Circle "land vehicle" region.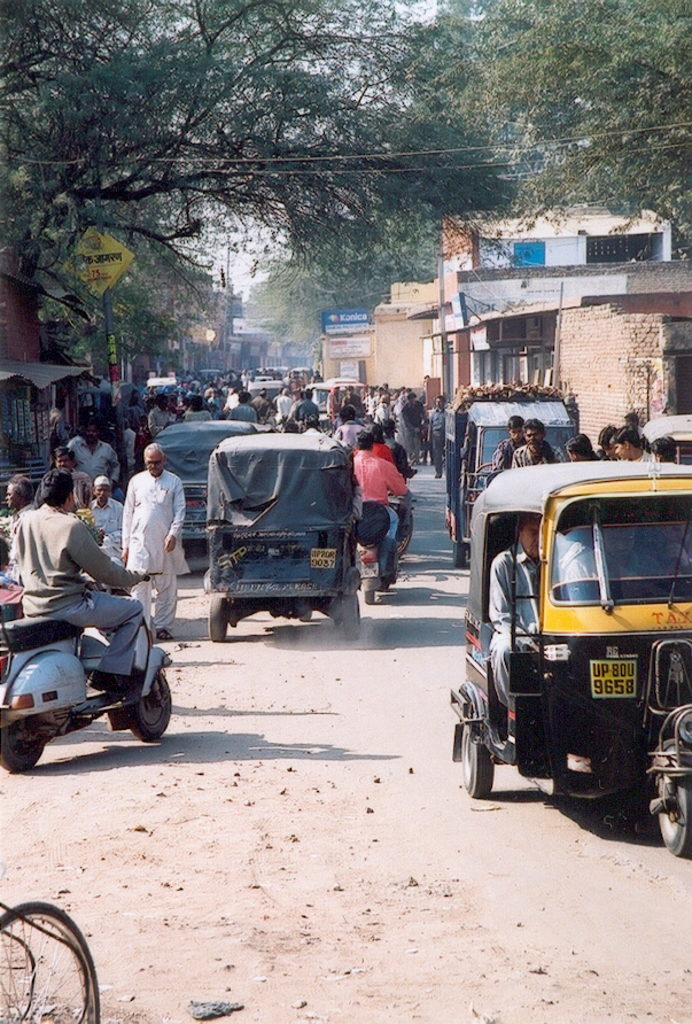
Region: [x1=454, y1=461, x2=691, y2=855].
